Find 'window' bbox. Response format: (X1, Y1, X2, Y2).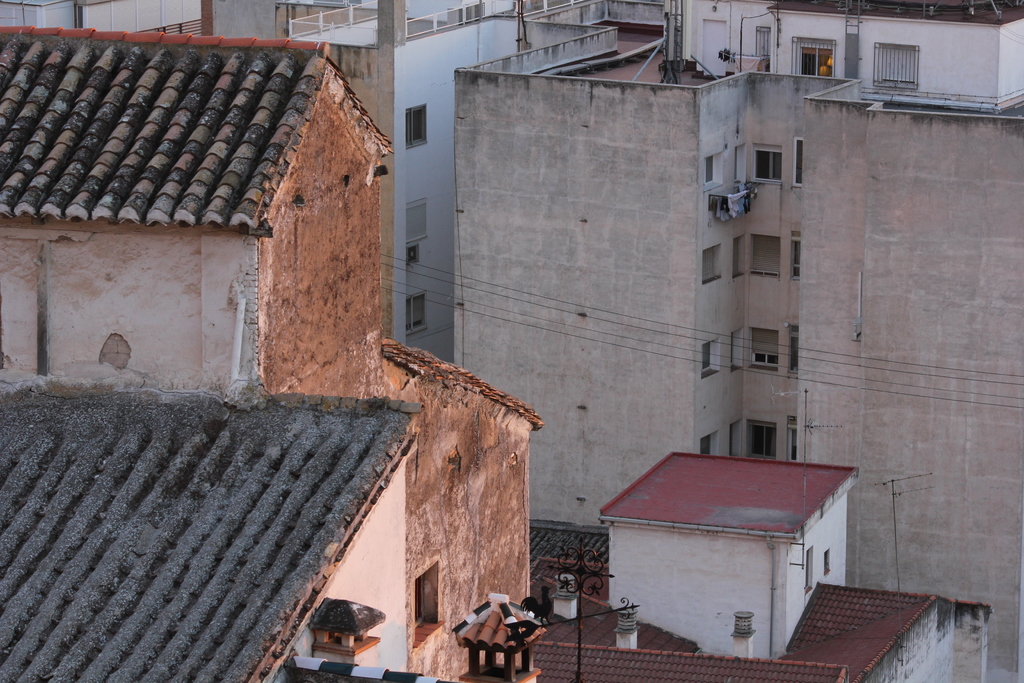
(873, 19, 958, 91).
